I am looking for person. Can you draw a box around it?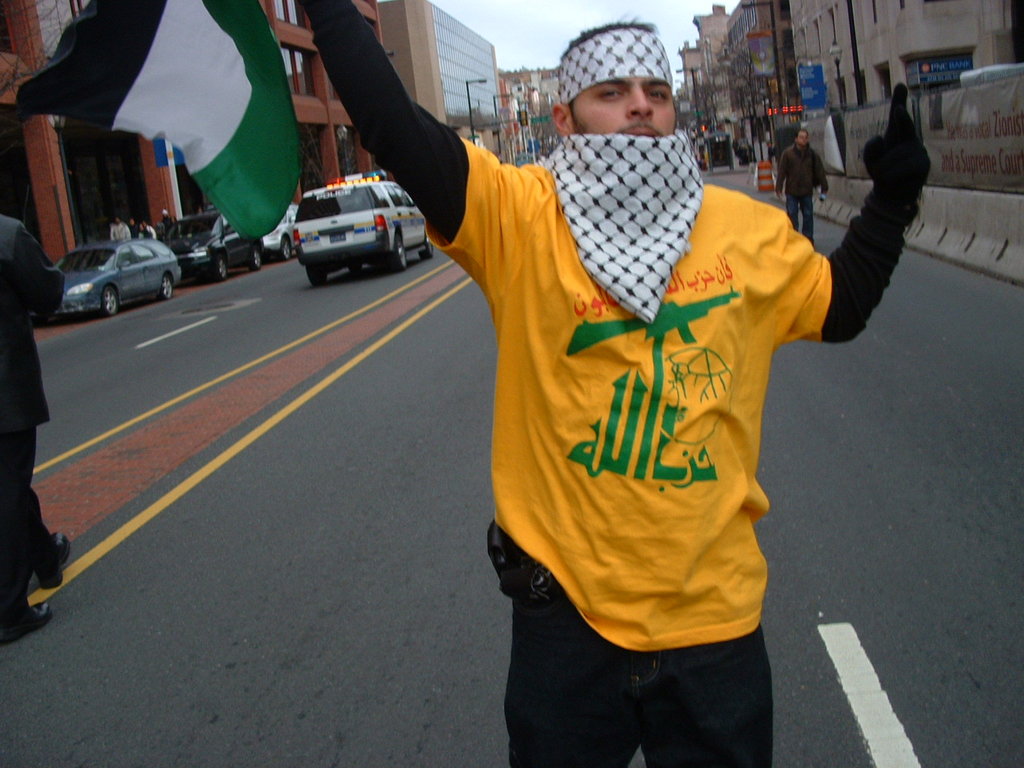
Sure, the bounding box is {"left": 774, "top": 125, "right": 832, "bottom": 245}.
